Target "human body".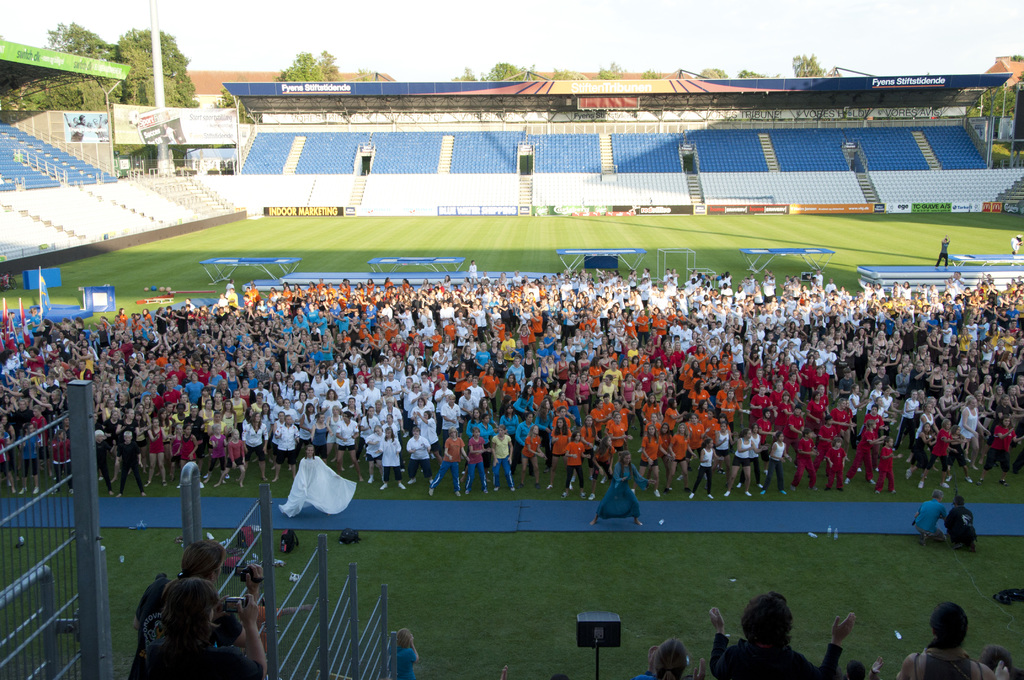
Target region: {"left": 808, "top": 272, "right": 820, "bottom": 286}.
